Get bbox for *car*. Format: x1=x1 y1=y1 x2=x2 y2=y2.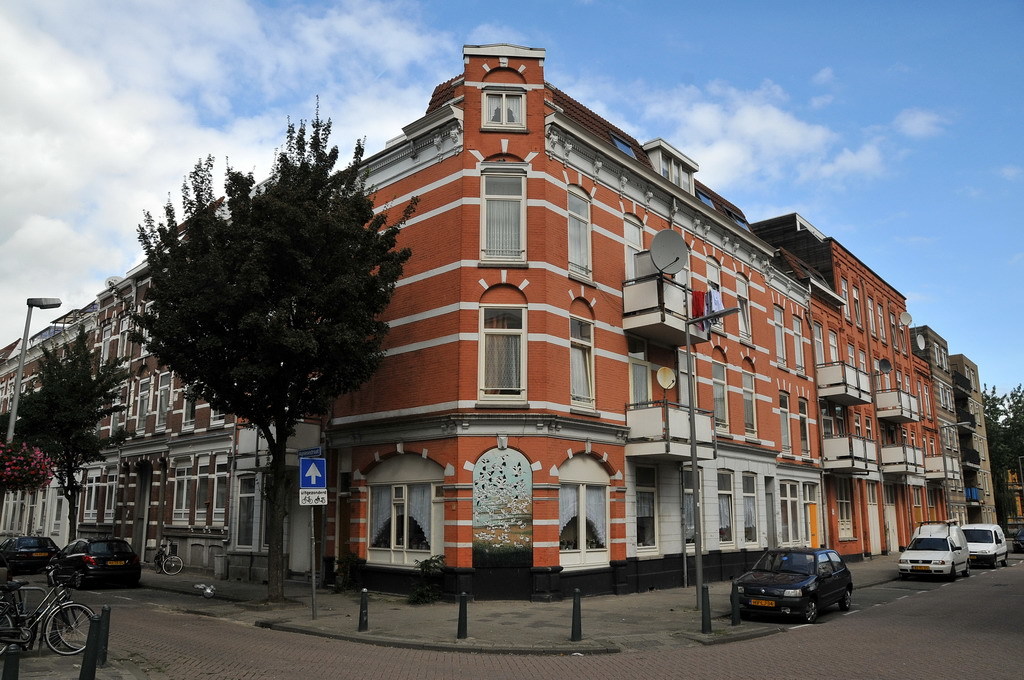
x1=727 y1=547 x2=855 y2=627.
